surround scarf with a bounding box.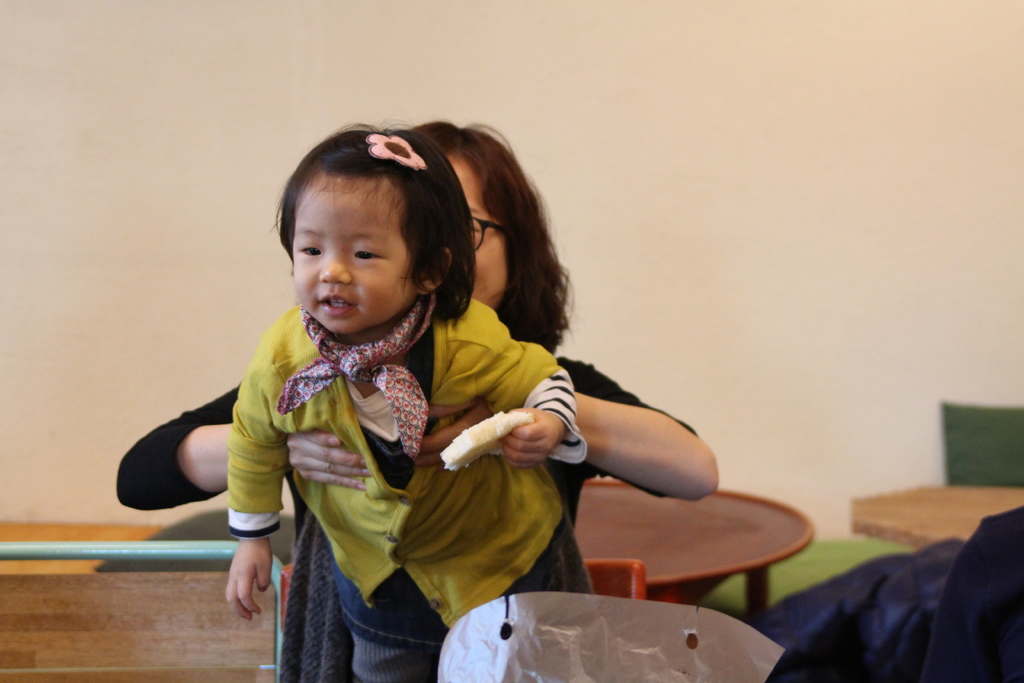
270 292 429 460.
